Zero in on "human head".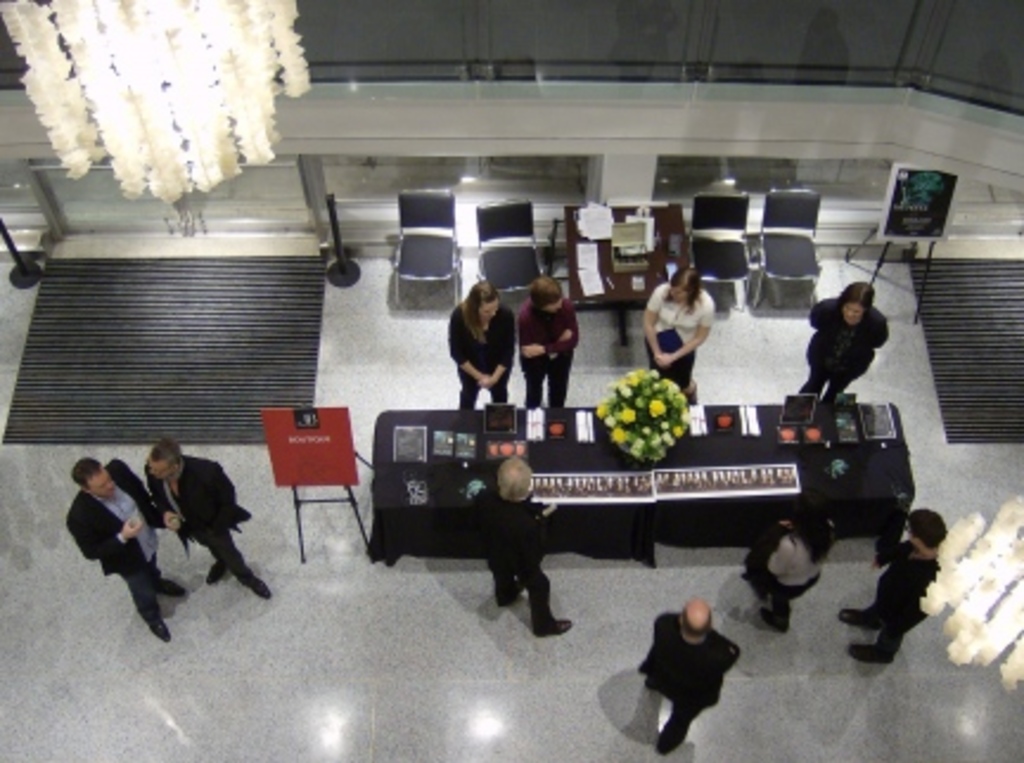
Zeroed in: (left=903, top=507, right=951, bottom=557).
